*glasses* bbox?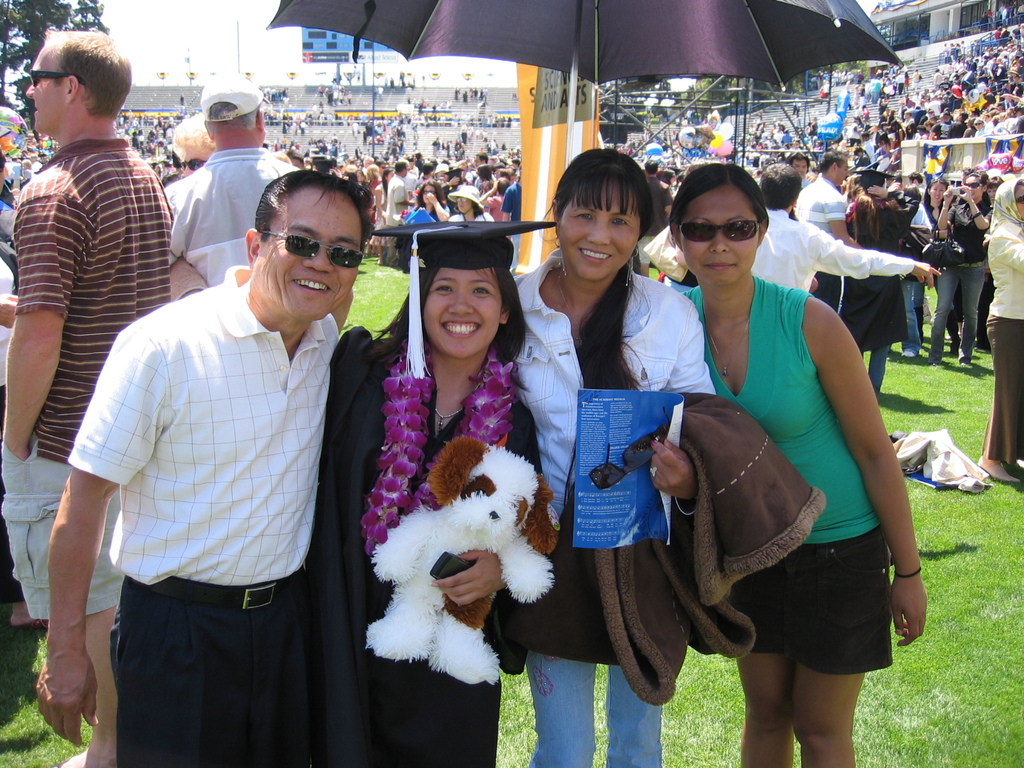
29:71:86:89
